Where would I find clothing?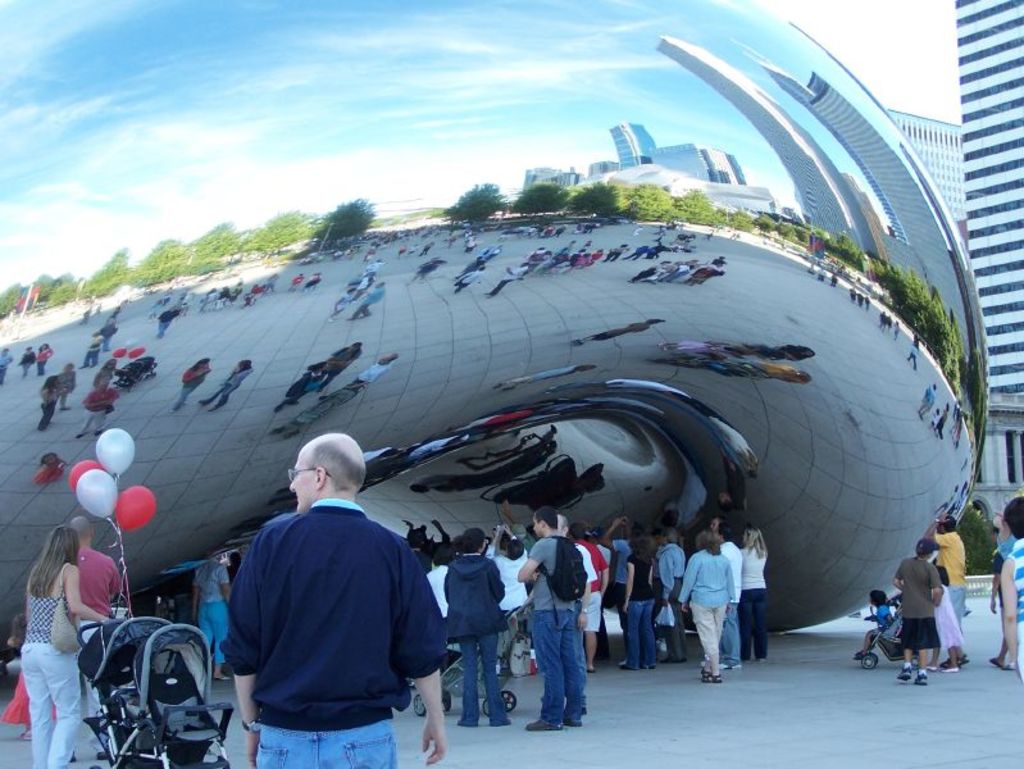
At (4,664,58,731).
